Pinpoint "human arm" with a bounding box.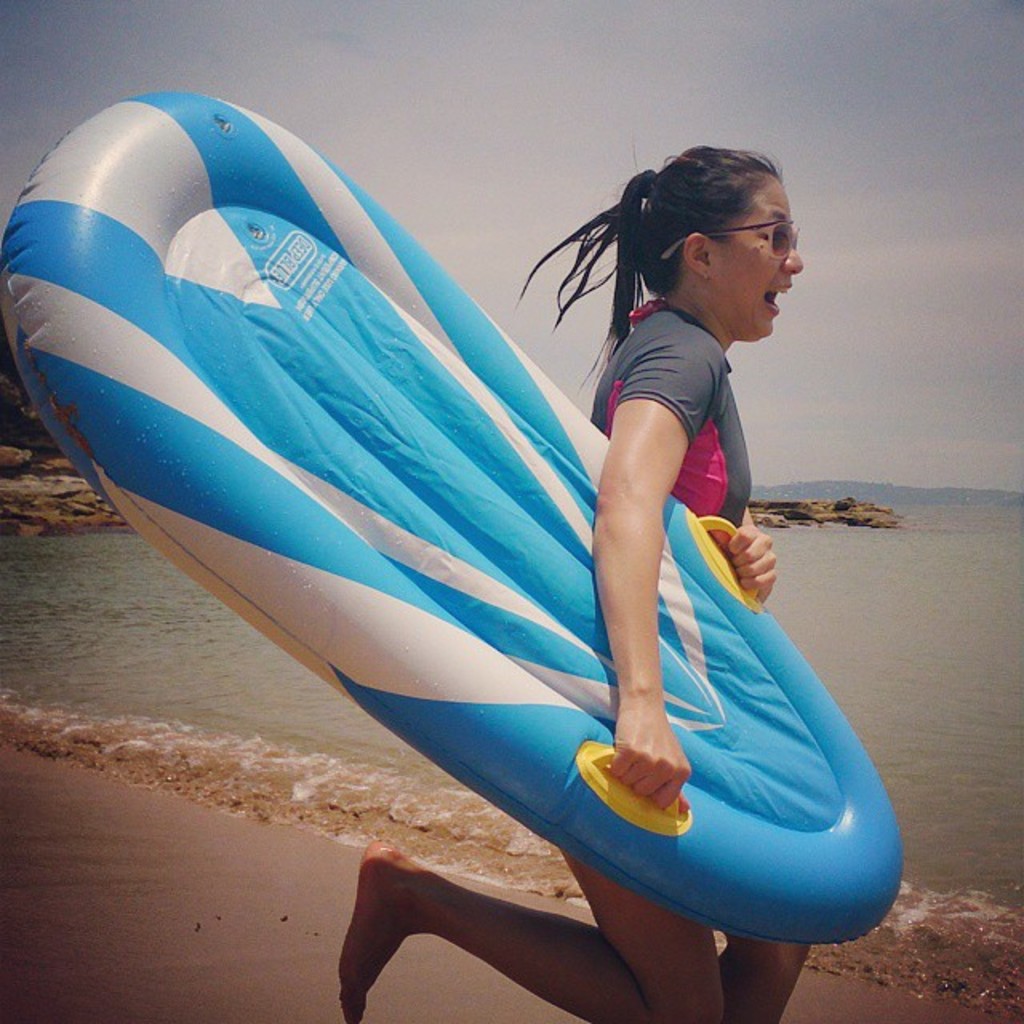
<box>723,486,786,621</box>.
